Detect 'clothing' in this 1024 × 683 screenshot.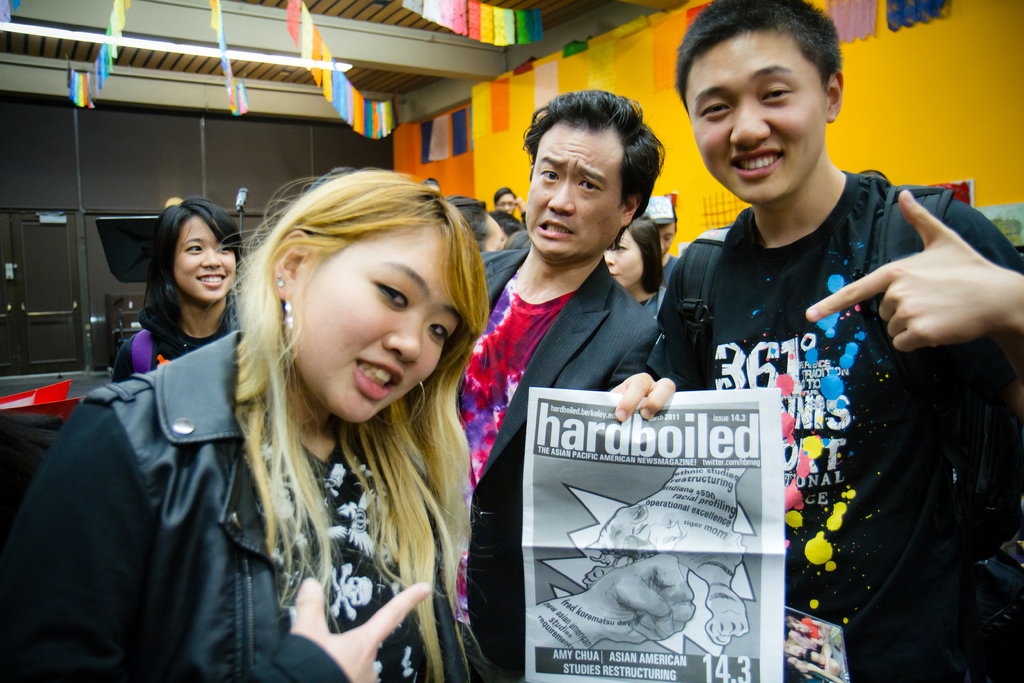
Detection: x1=657, y1=254, x2=675, y2=282.
